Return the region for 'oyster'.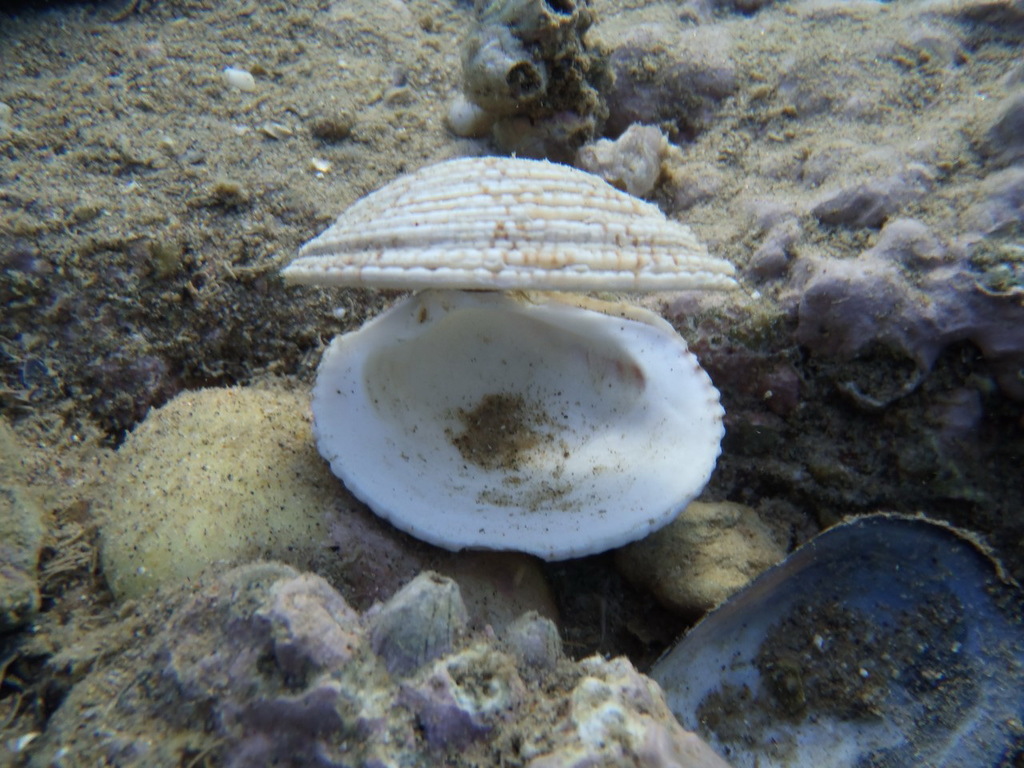
<box>643,514,1023,767</box>.
